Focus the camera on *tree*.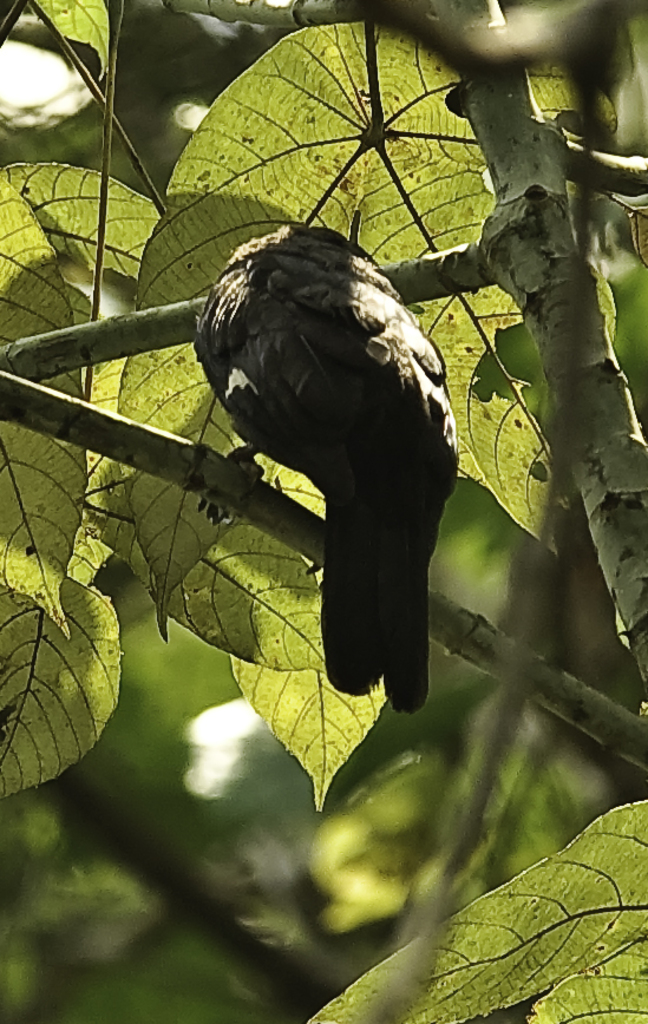
Focus region: l=0, t=0, r=647, b=1023.
